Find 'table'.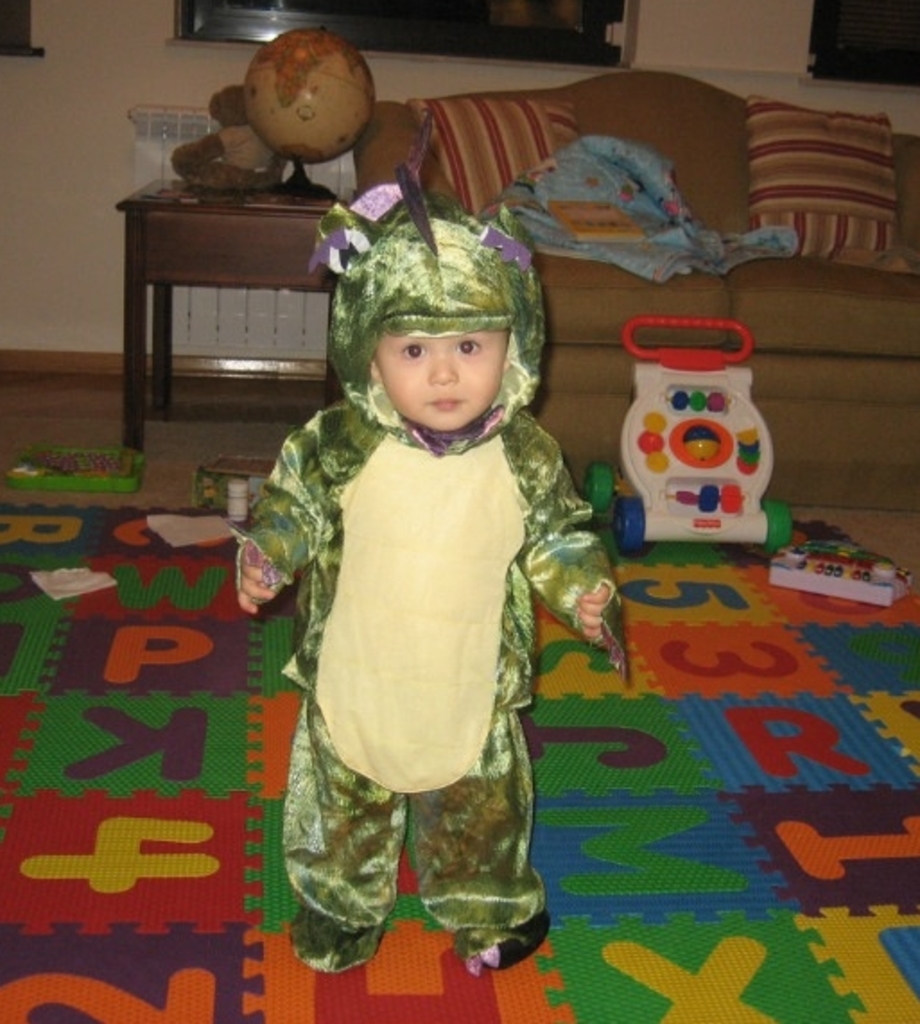
bbox=(93, 122, 341, 425).
